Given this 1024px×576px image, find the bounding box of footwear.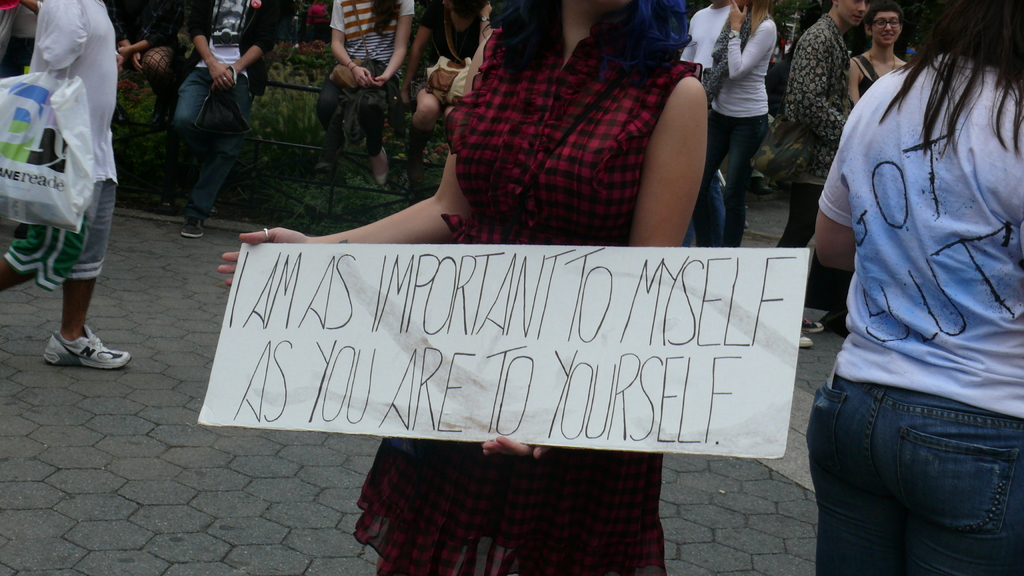
box=[157, 180, 185, 202].
